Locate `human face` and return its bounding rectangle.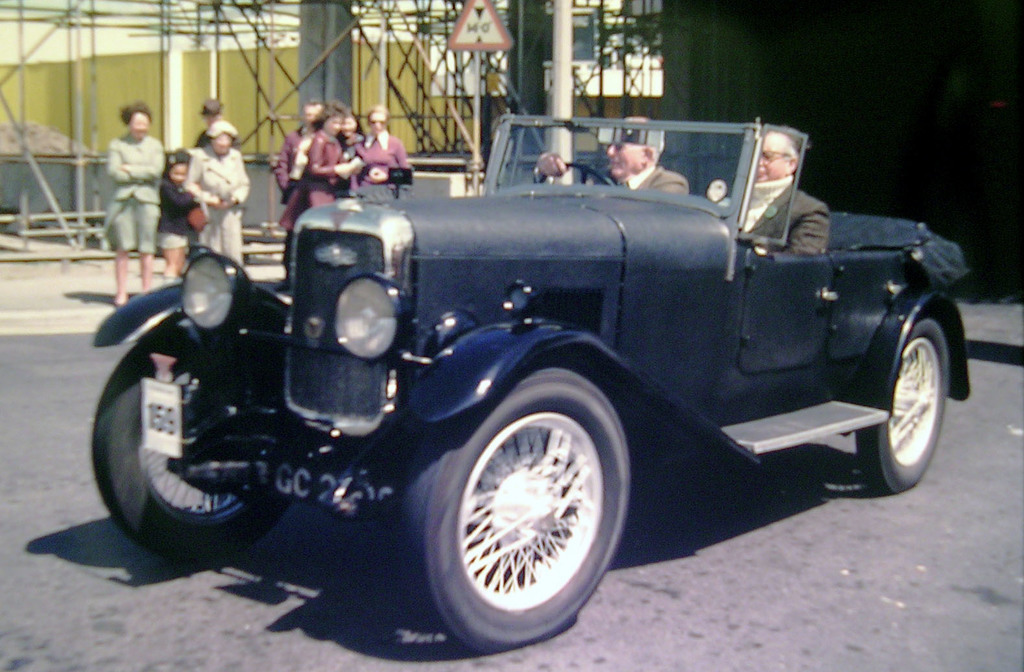
rect(610, 140, 647, 180).
